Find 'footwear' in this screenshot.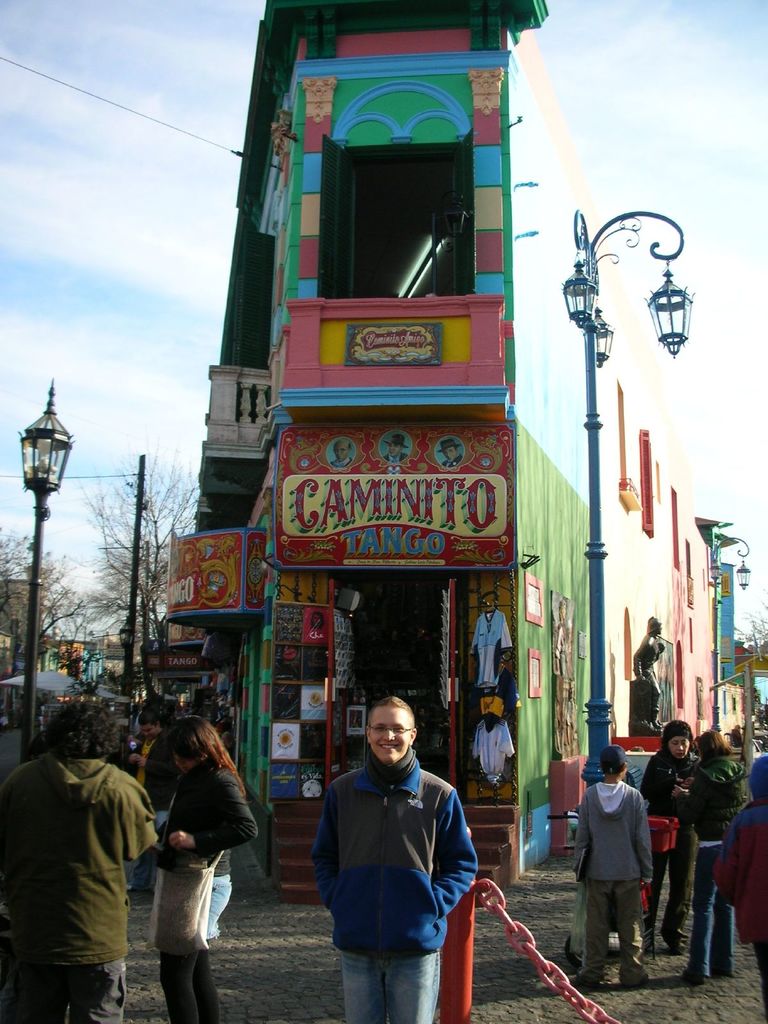
The bounding box for 'footwear' is <box>683,968,709,989</box>.
